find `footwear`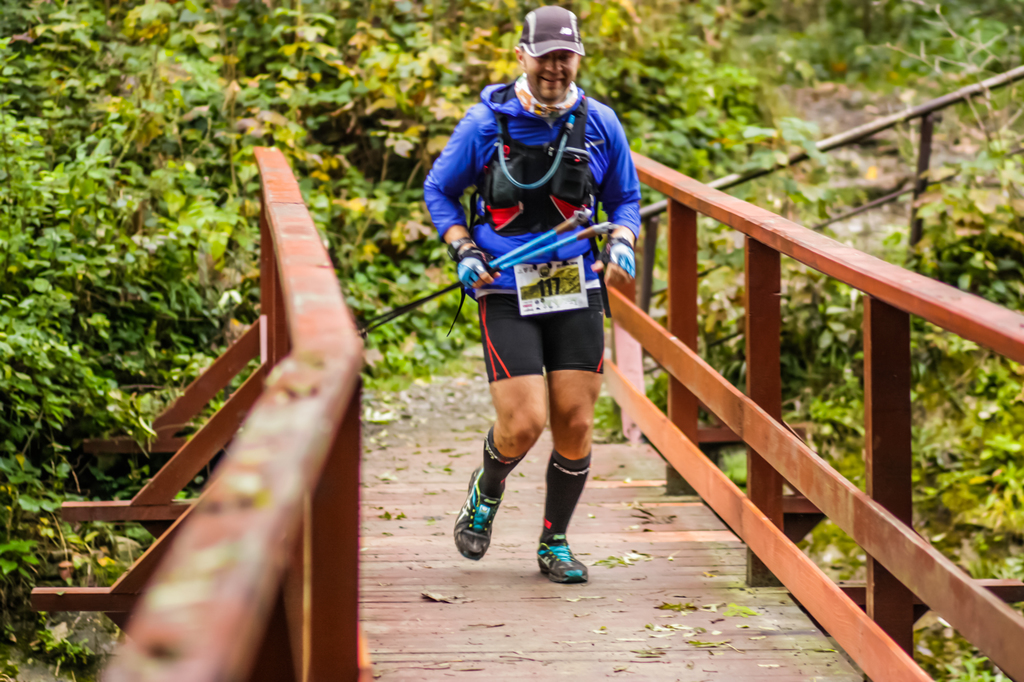
Rect(451, 463, 505, 563)
